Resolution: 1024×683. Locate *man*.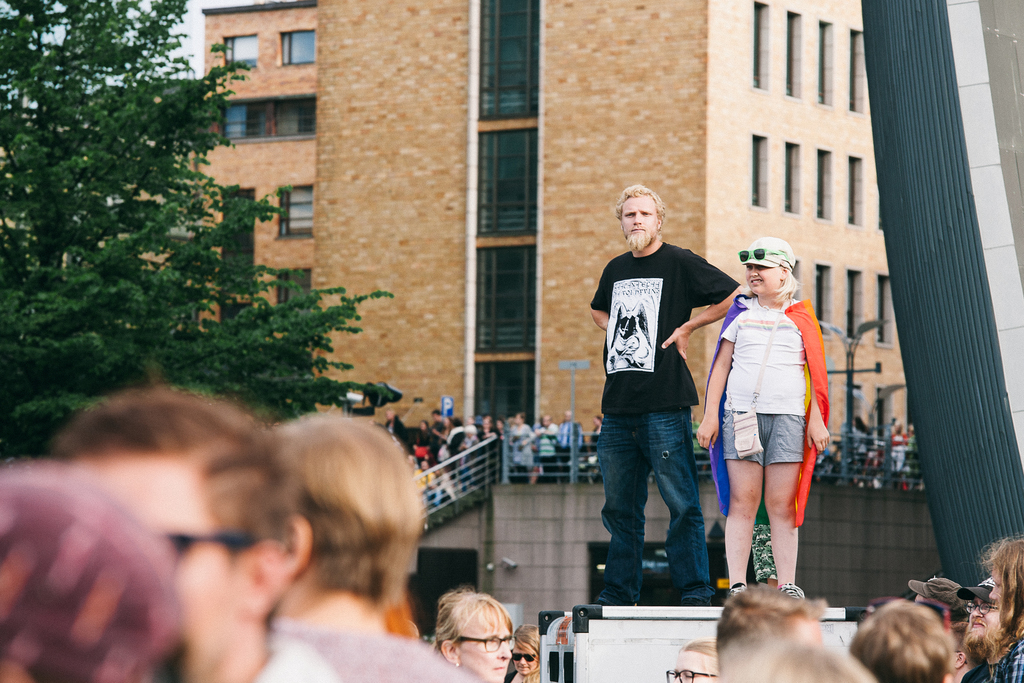
x1=44 y1=390 x2=336 y2=682.
